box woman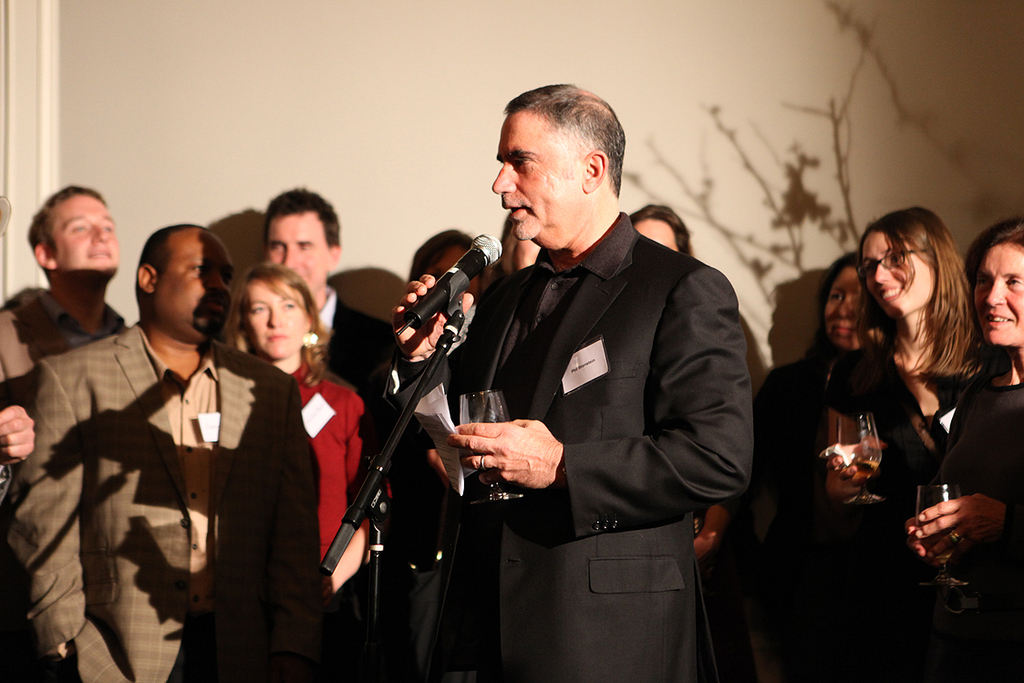
830, 208, 980, 550
